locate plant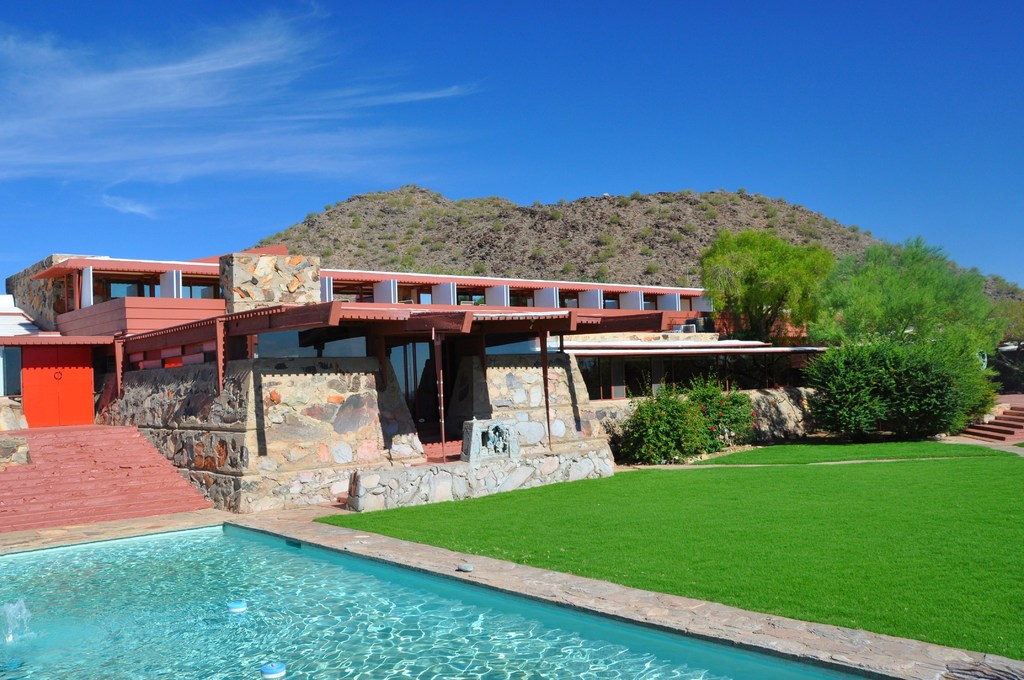
crop(689, 374, 763, 451)
